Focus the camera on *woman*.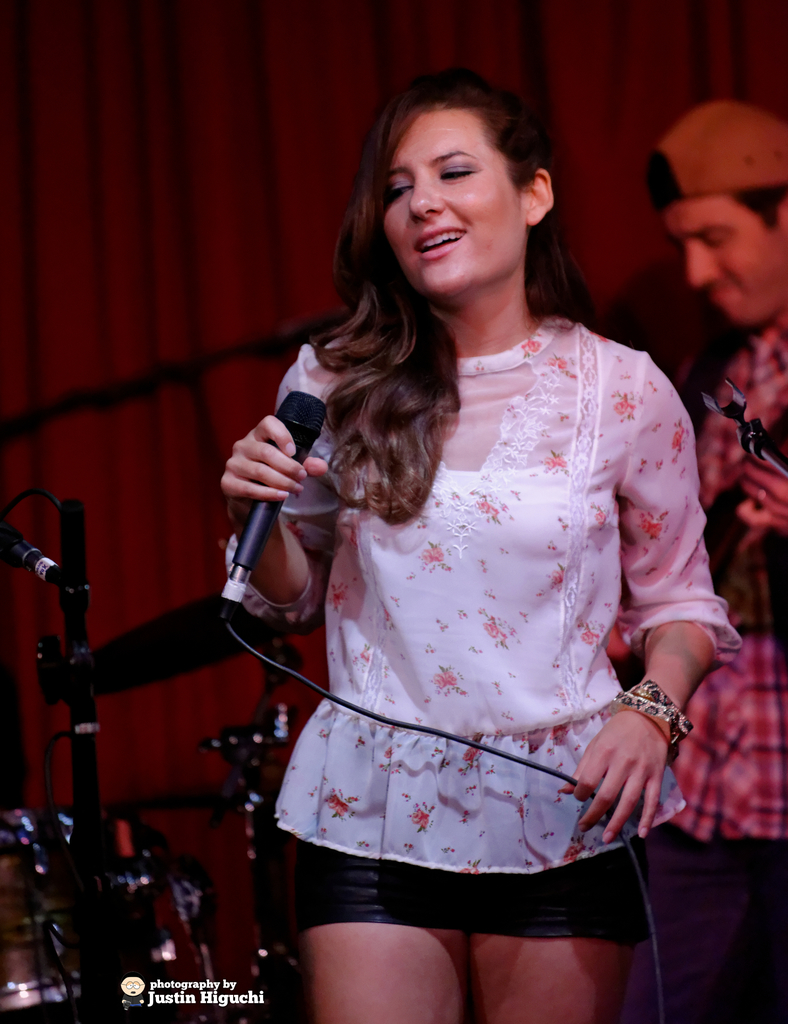
Focus region: 217 52 719 979.
